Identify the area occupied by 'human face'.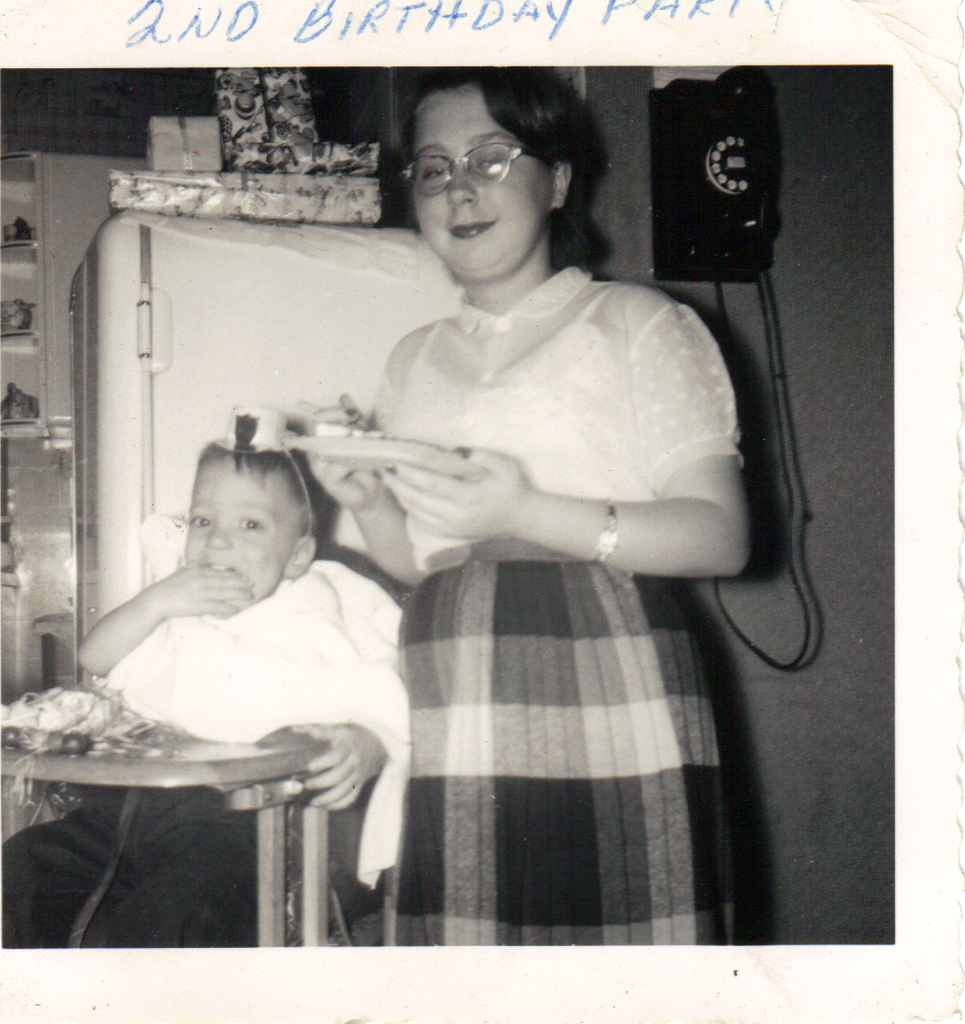
Area: x1=187 y1=469 x2=295 y2=601.
